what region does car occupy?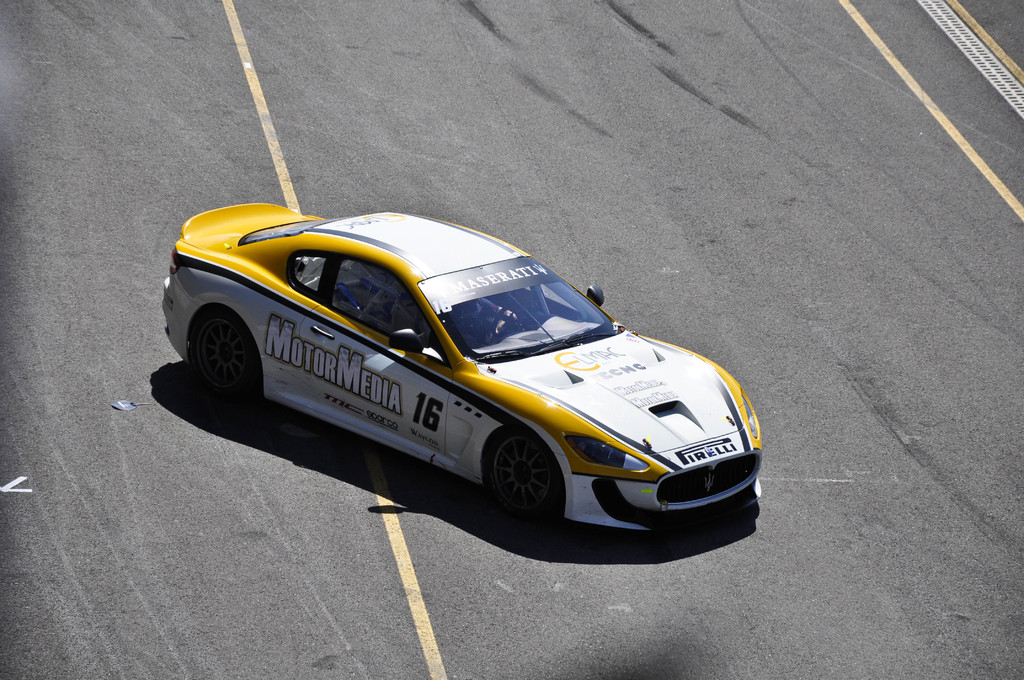
box(159, 201, 763, 531).
